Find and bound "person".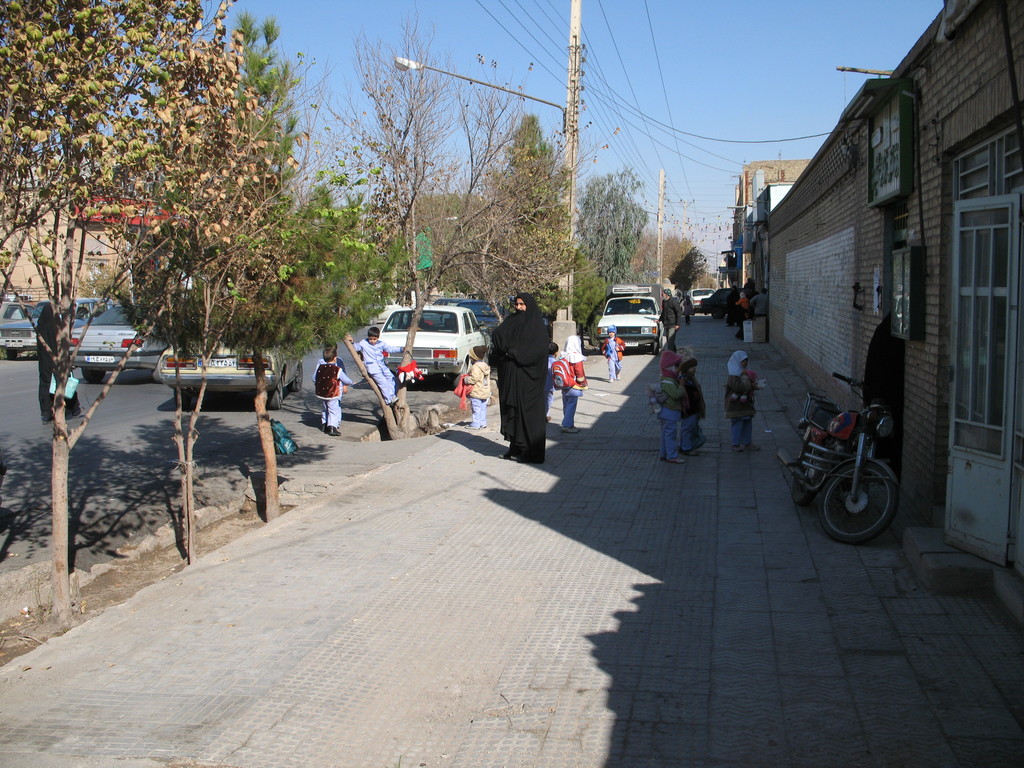
Bound: [653, 349, 684, 464].
